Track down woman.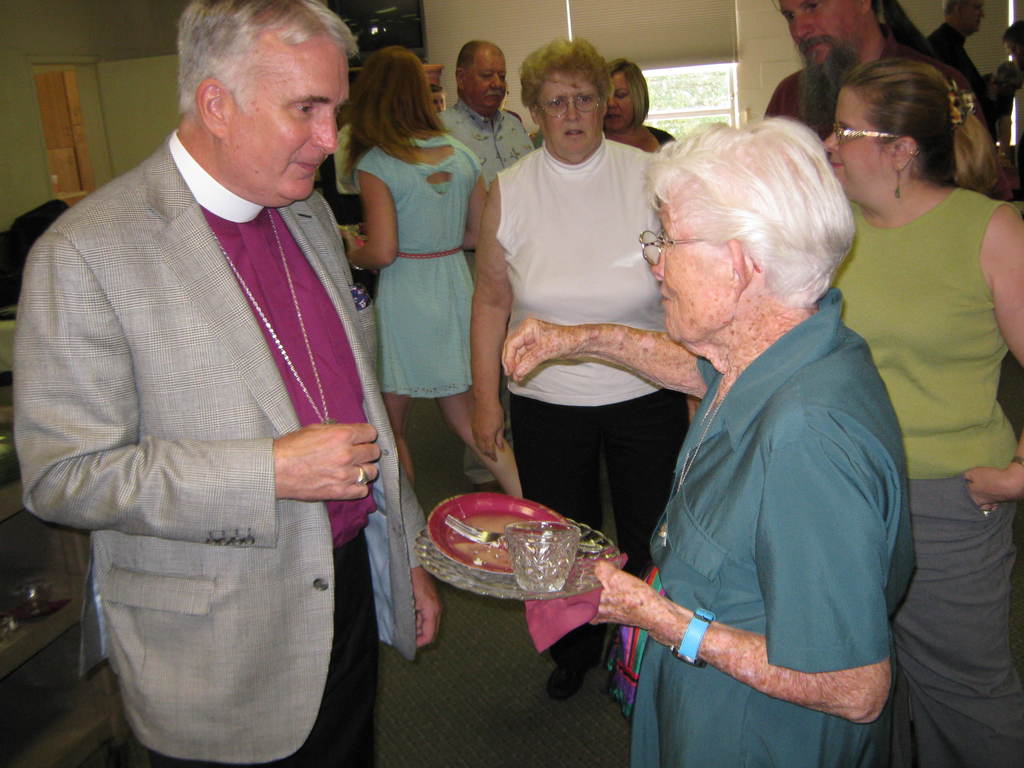
Tracked to [left=604, top=58, right=676, bottom=156].
